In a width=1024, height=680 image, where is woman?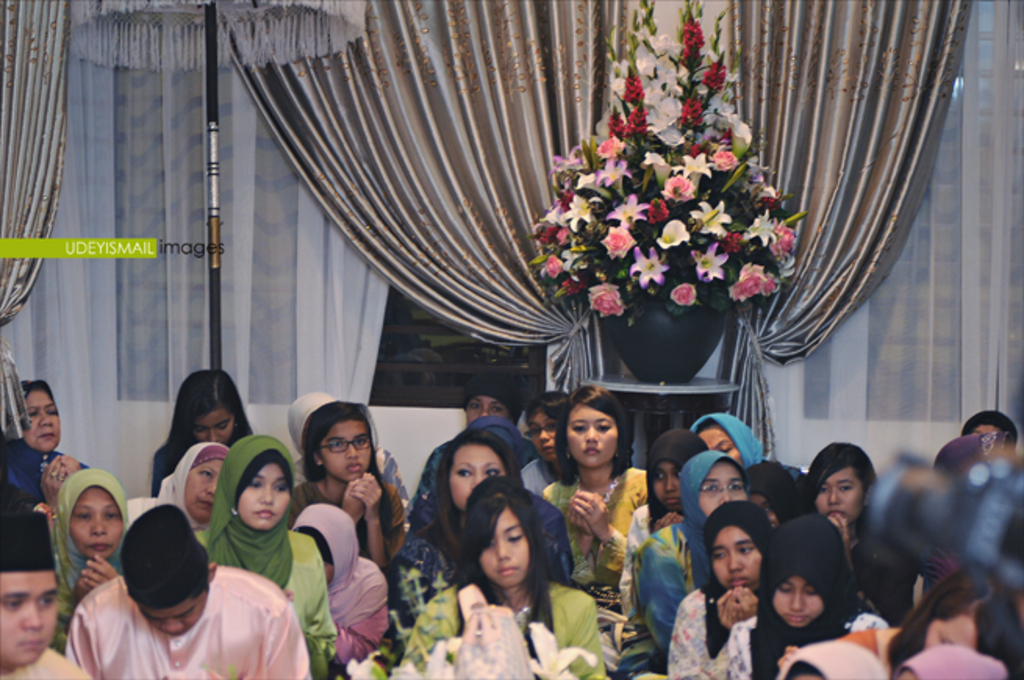
x1=197, y1=428, x2=342, y2=678.
